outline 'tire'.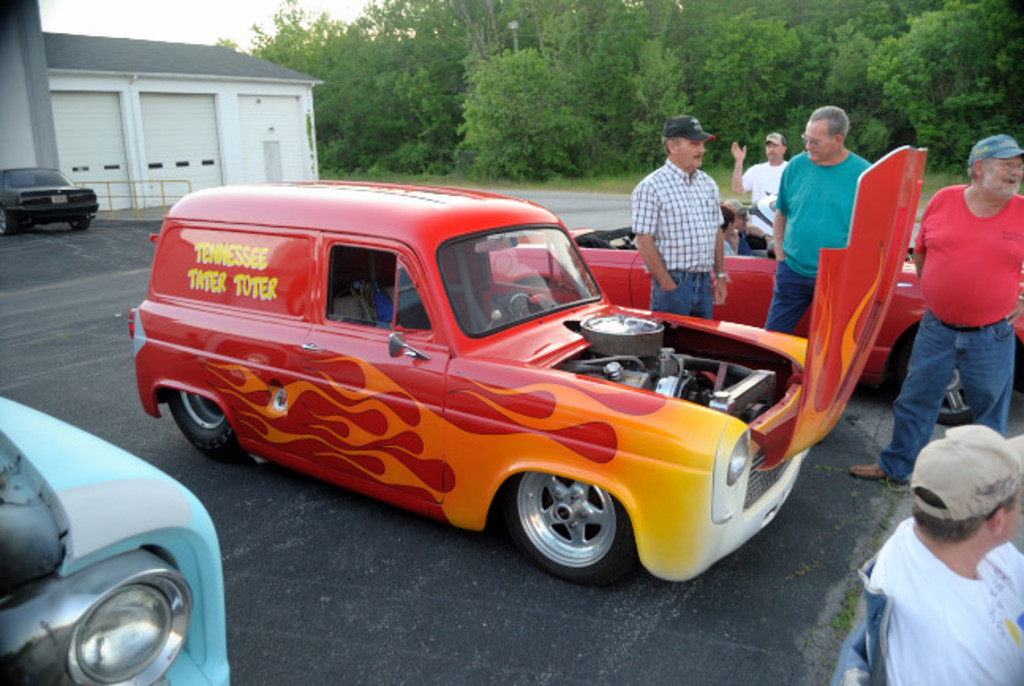
Outline: left=507, top=471, right=637, bottom=586.
